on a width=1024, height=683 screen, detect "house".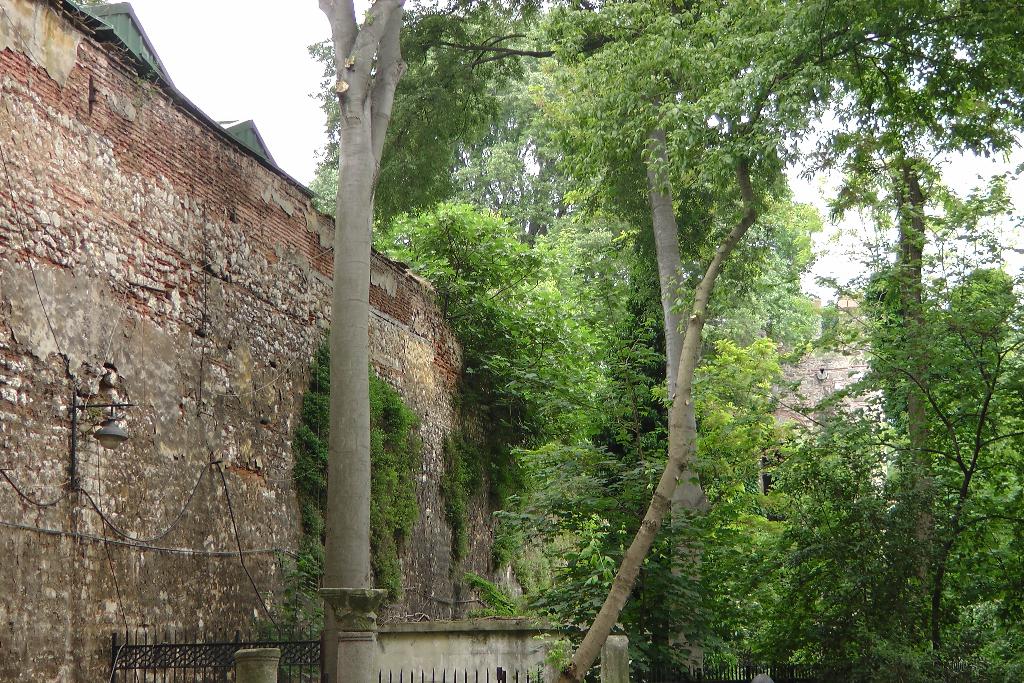
74/0/280/165.
